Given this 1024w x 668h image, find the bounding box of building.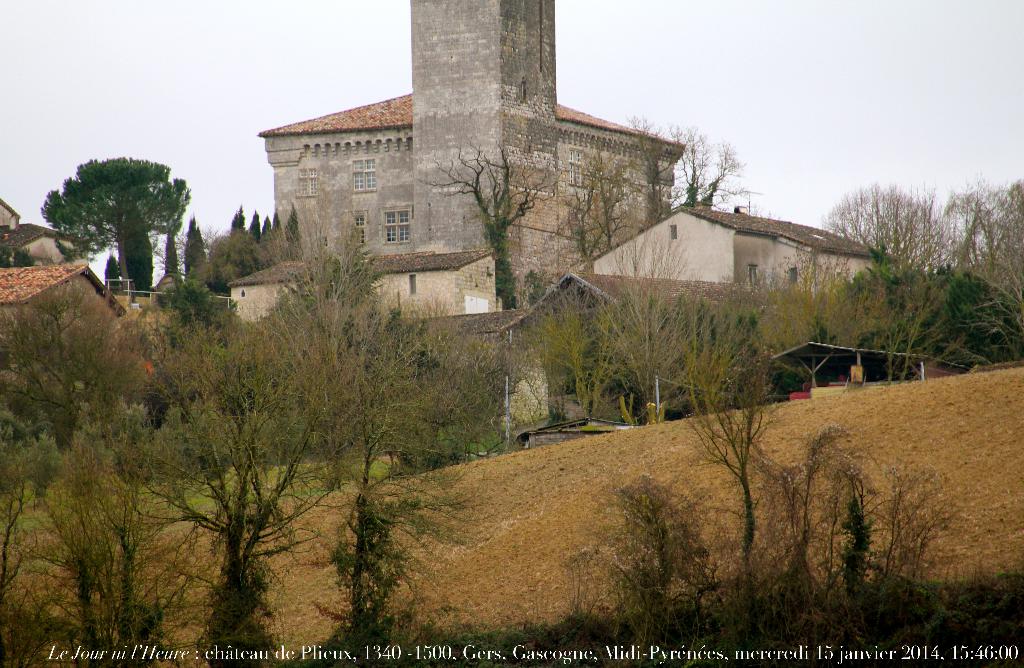
rect(259, 0, 690, 312).
